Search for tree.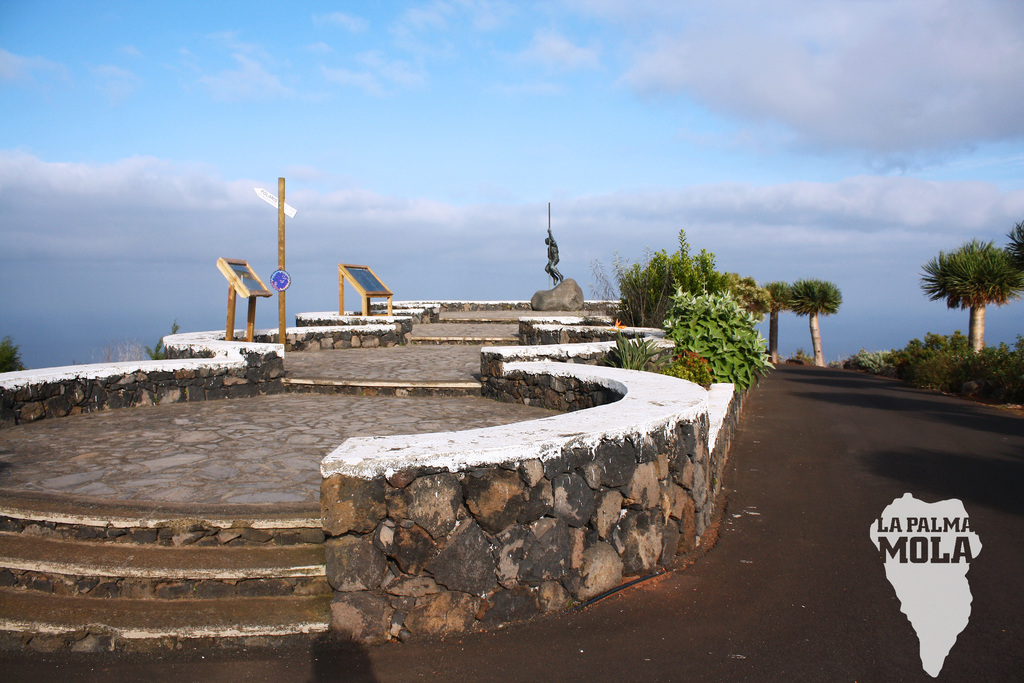
Found at [x1=919, y1=235, x2=1020, y2=353].
